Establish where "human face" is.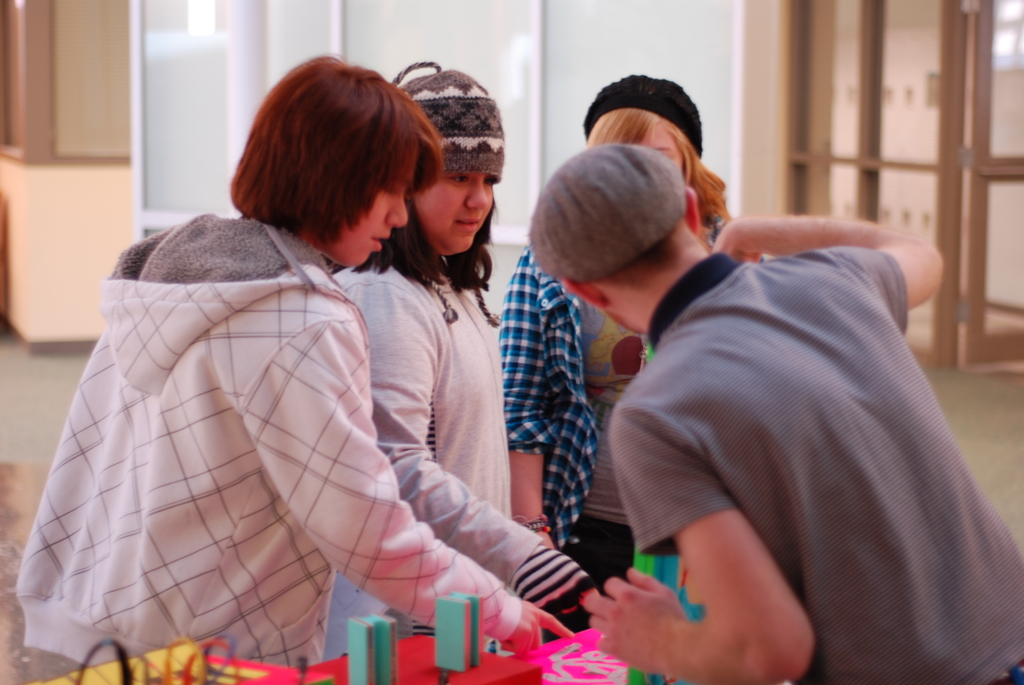
Established at {"x1": 339, "y1": 184, "x2": 404, "y2": 266}.
